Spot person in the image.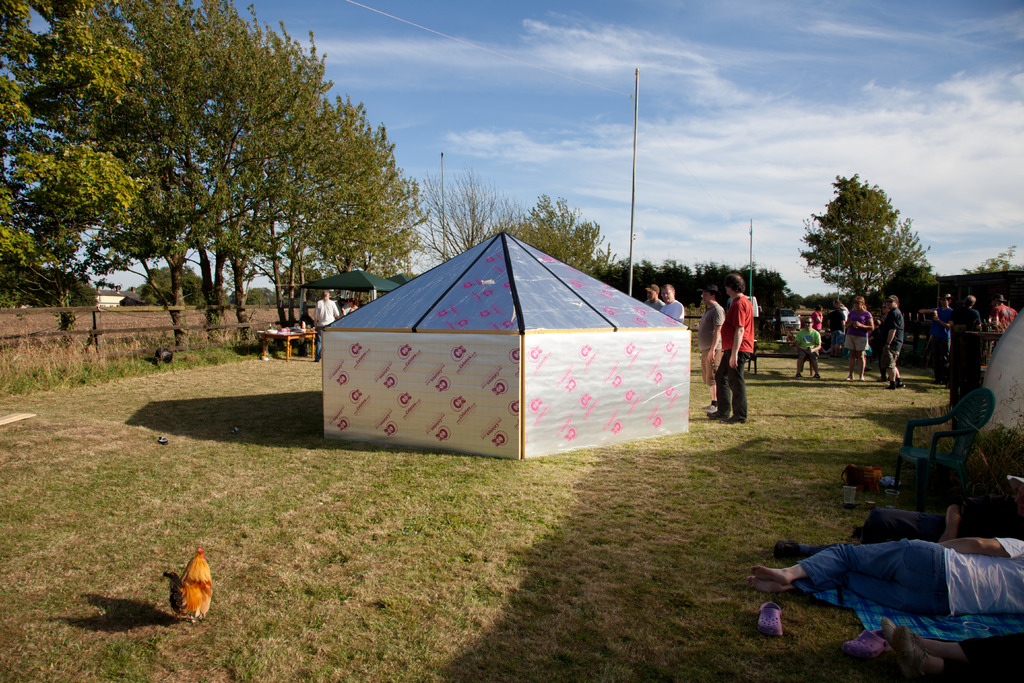
person found at crop(642, 284, 667, 311).
